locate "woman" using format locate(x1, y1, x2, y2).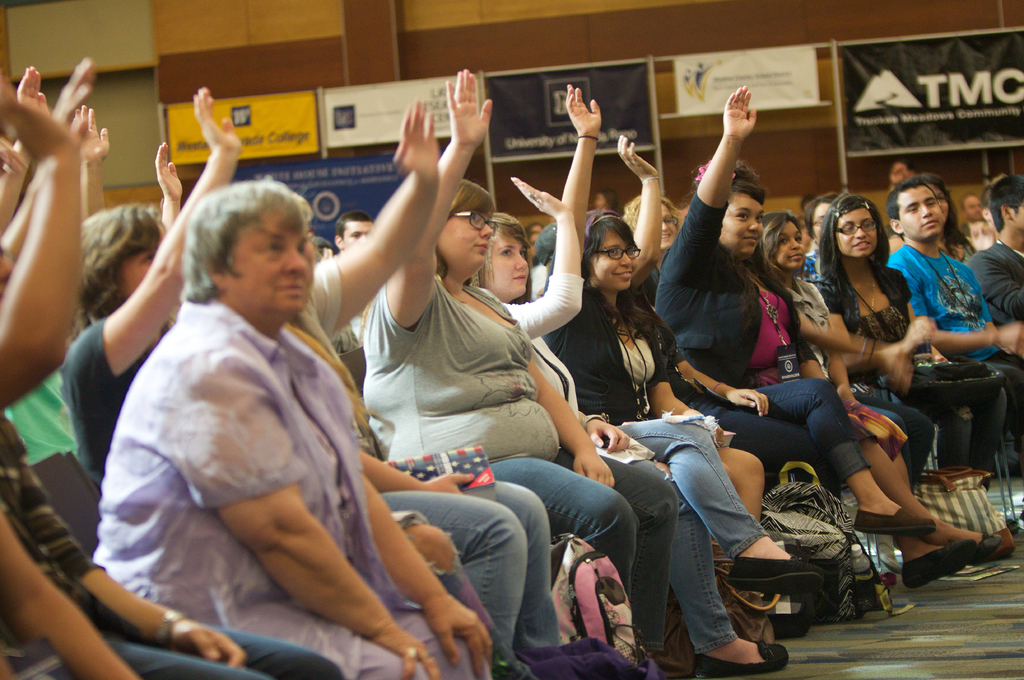
locate(820, 191, 1012, 473).
